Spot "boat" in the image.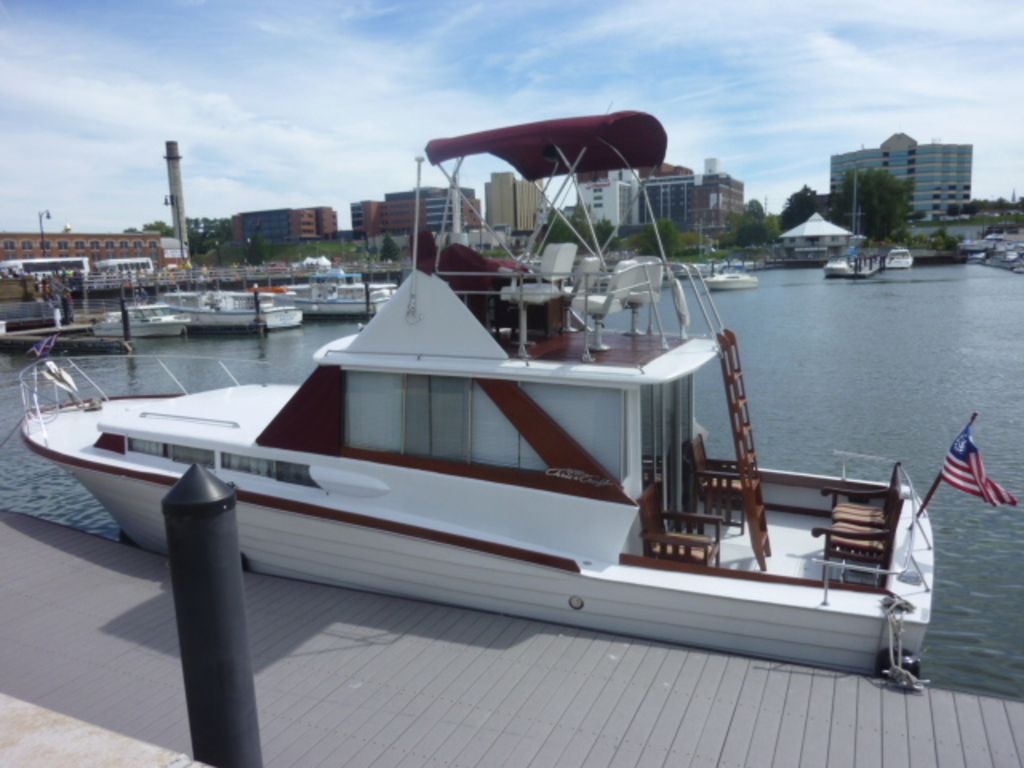
"boat" found at [left=149, top=286, right=304, bottom=333].
